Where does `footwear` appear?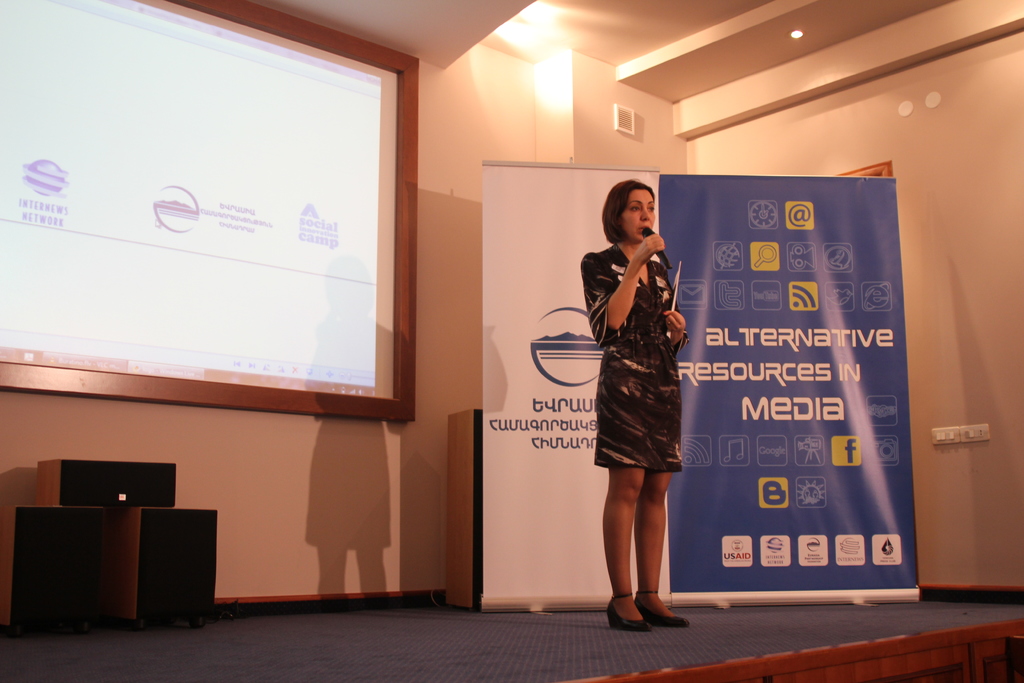
Appears at region(605, 600, 655, 633).
